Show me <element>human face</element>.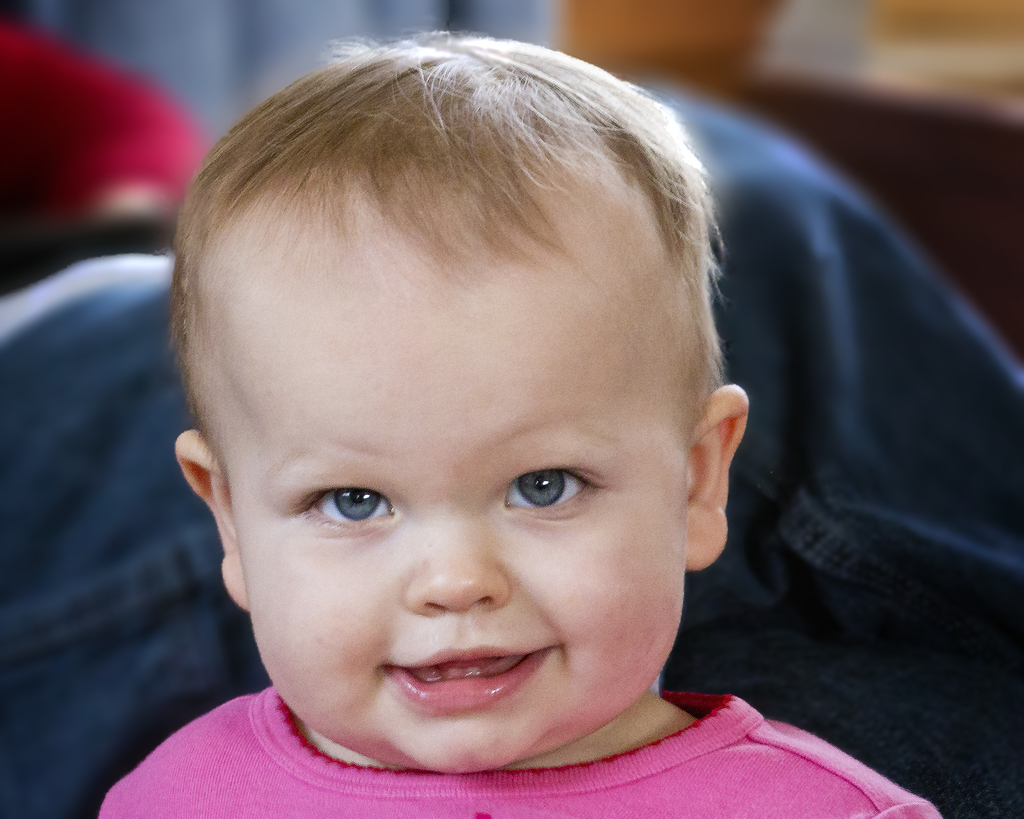
<element>human face</element> is here: left=216, top=229, right=689, bottom=775.
